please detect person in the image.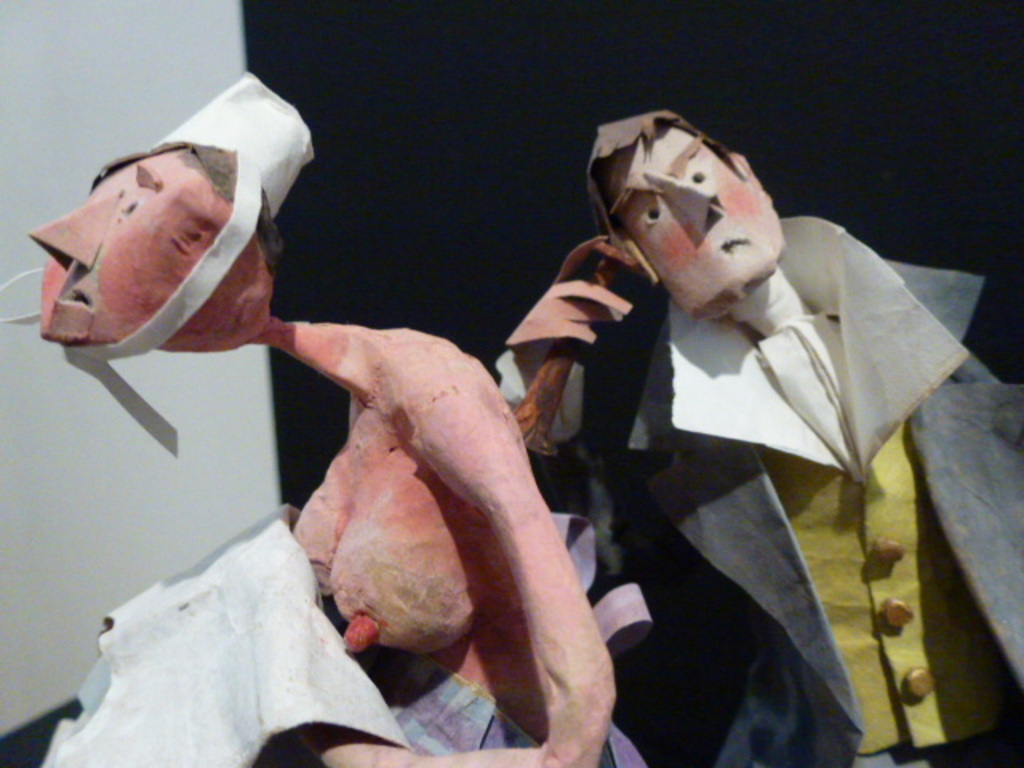
(left=0, top=62, right=642, bottom=766).
